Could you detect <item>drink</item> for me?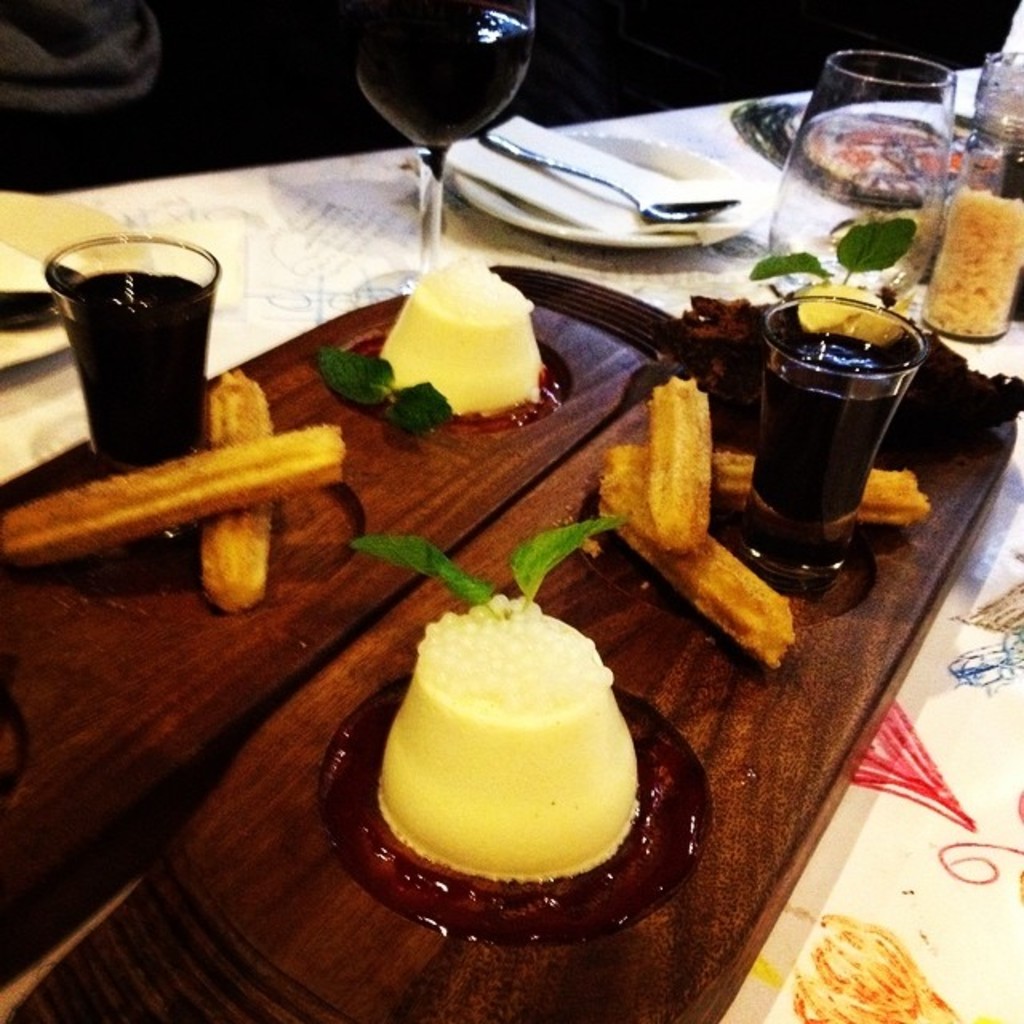
Detection result: bbox=(58, 269, 208, 461).
